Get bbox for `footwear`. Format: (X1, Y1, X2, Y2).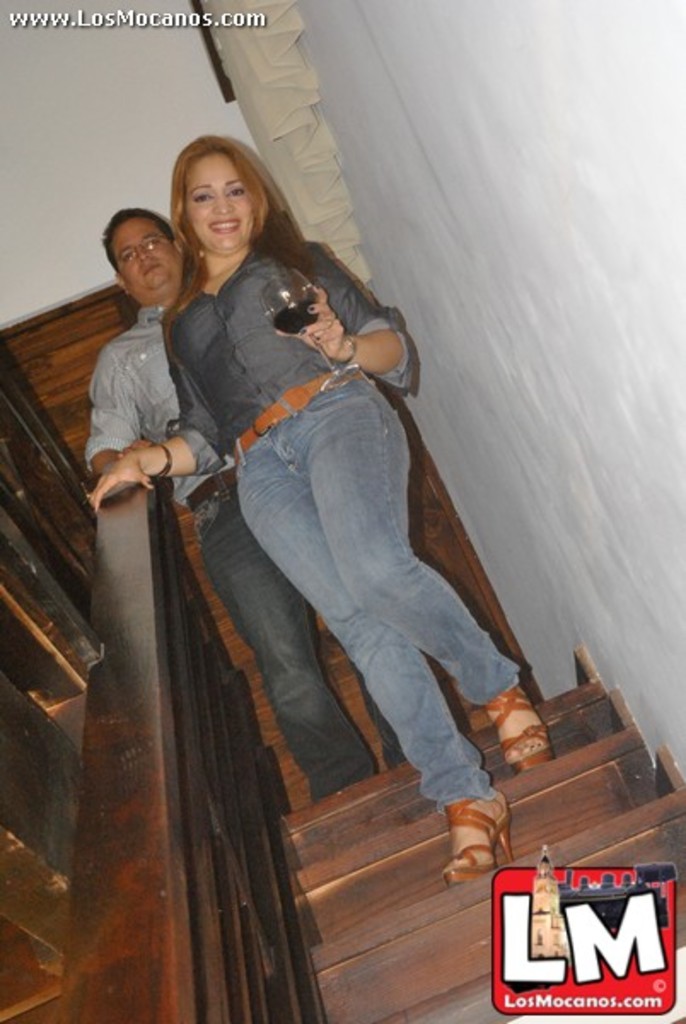
(480, 684, 558, 770).
